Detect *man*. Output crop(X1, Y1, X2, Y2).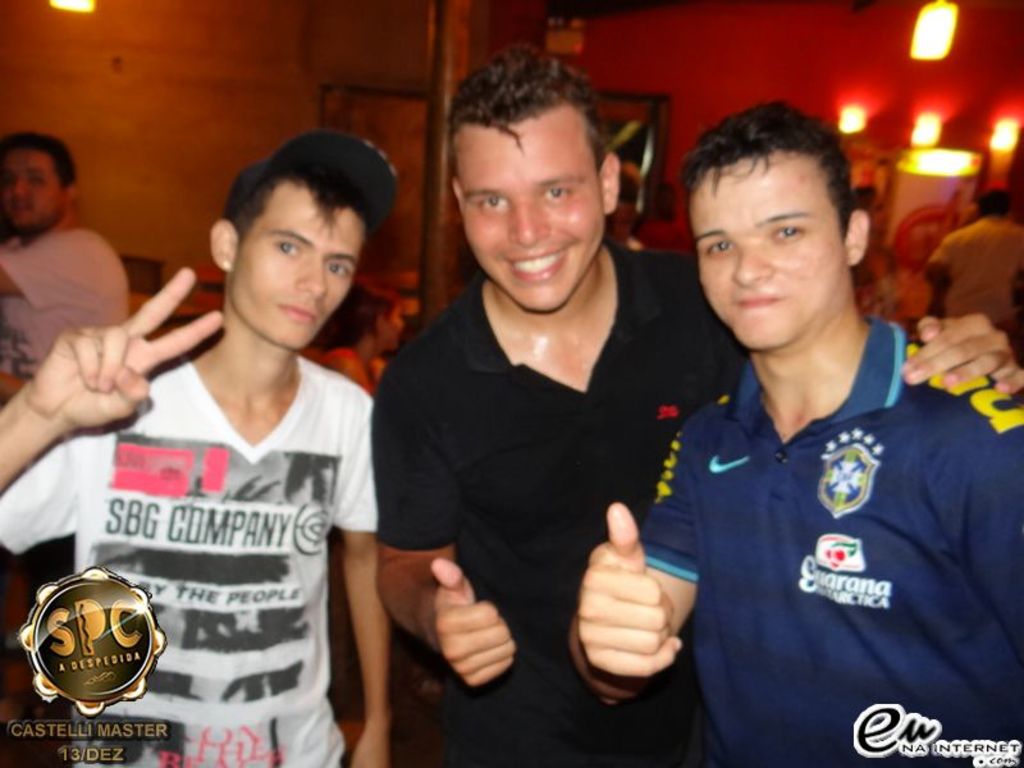
crop(561, 96, 1018, 767).
